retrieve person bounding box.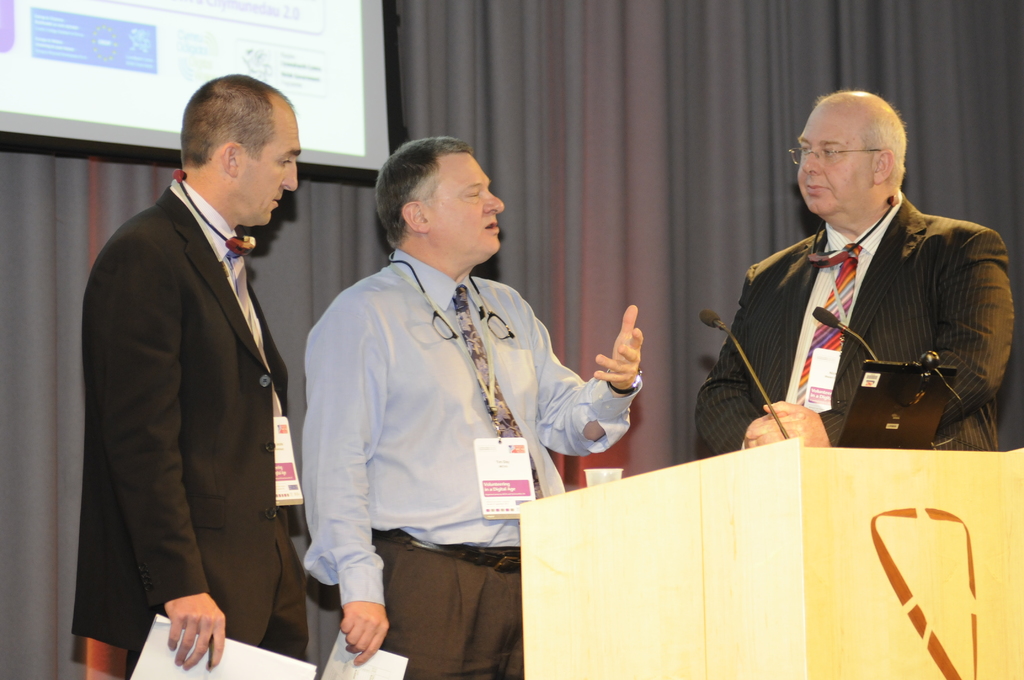
Bounding box: <region>68, 74, 312, 679</region>.
